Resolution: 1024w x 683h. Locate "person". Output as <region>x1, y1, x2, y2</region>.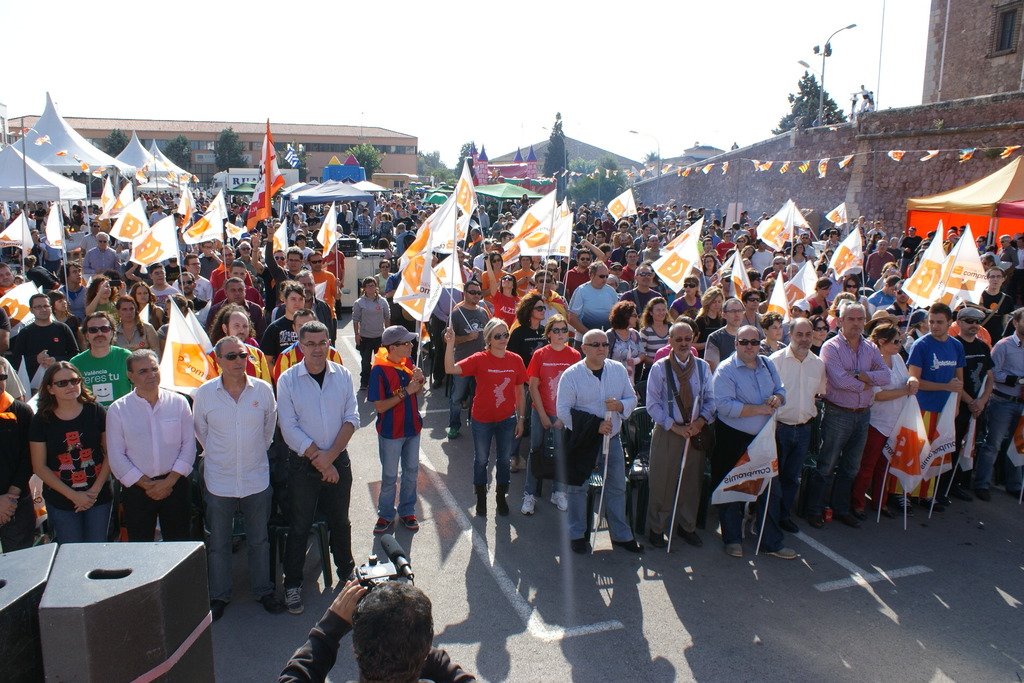
<region>322, 243, 344, 298</region>.
